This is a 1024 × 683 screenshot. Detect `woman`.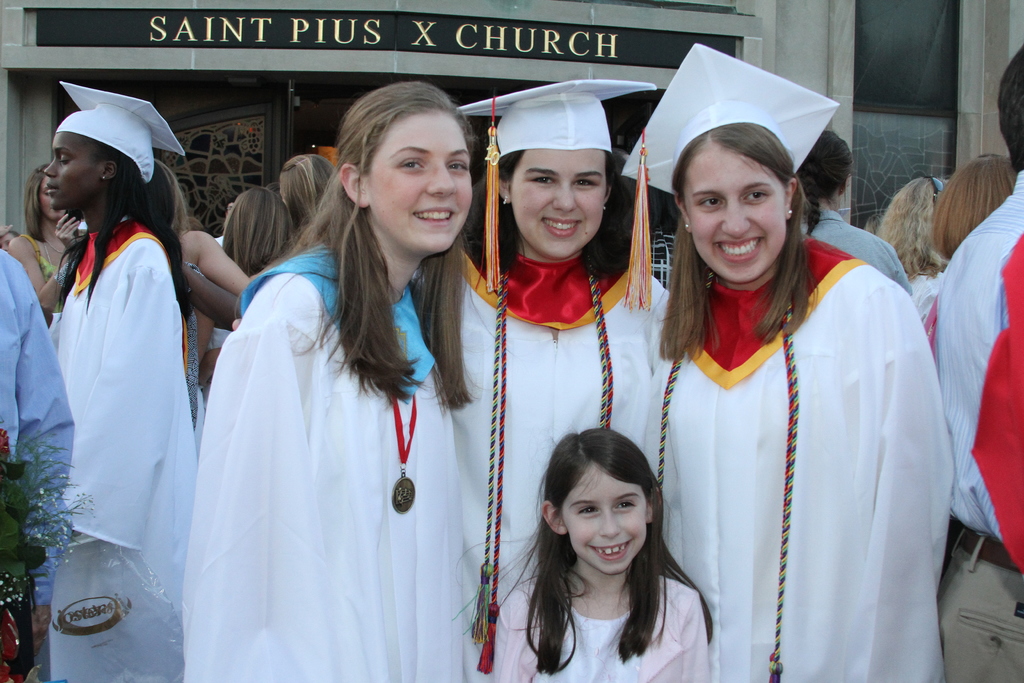
[8, 160, 89, 318].
